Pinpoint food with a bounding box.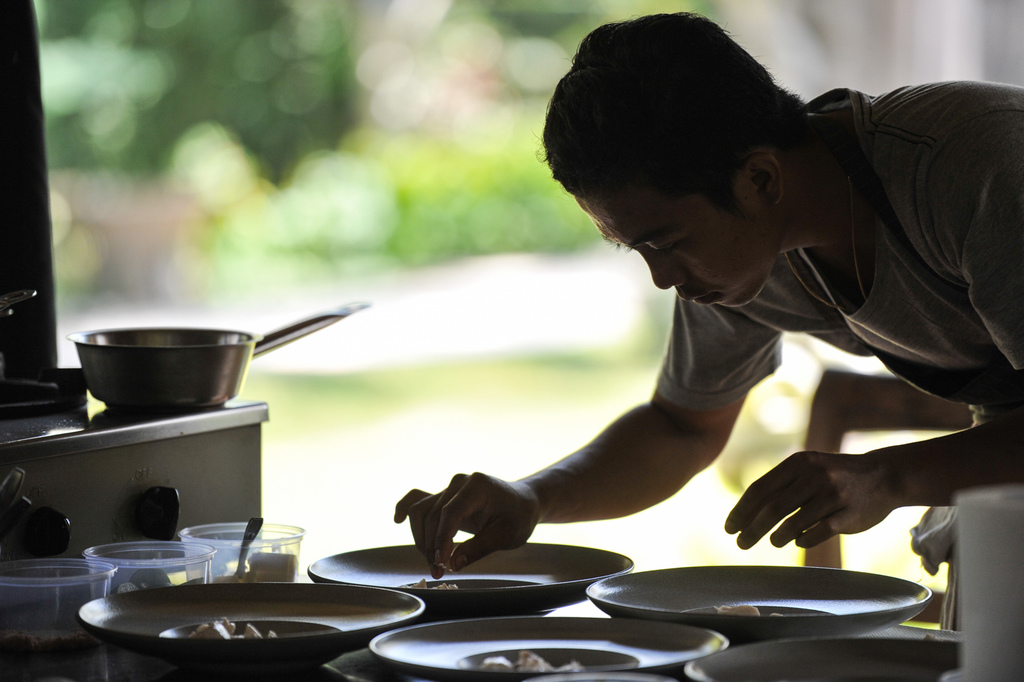
bbox(479, 644, 586, 678).
